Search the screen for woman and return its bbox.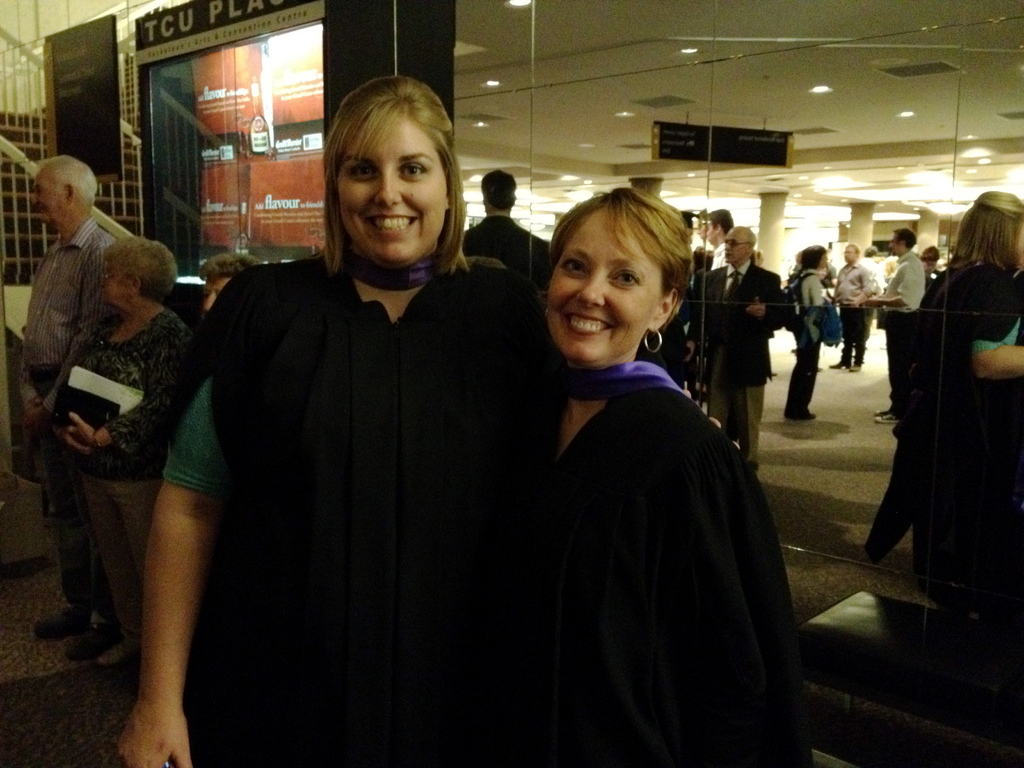
Found: (x1=784, y1=241, x2=837, y2=430).
